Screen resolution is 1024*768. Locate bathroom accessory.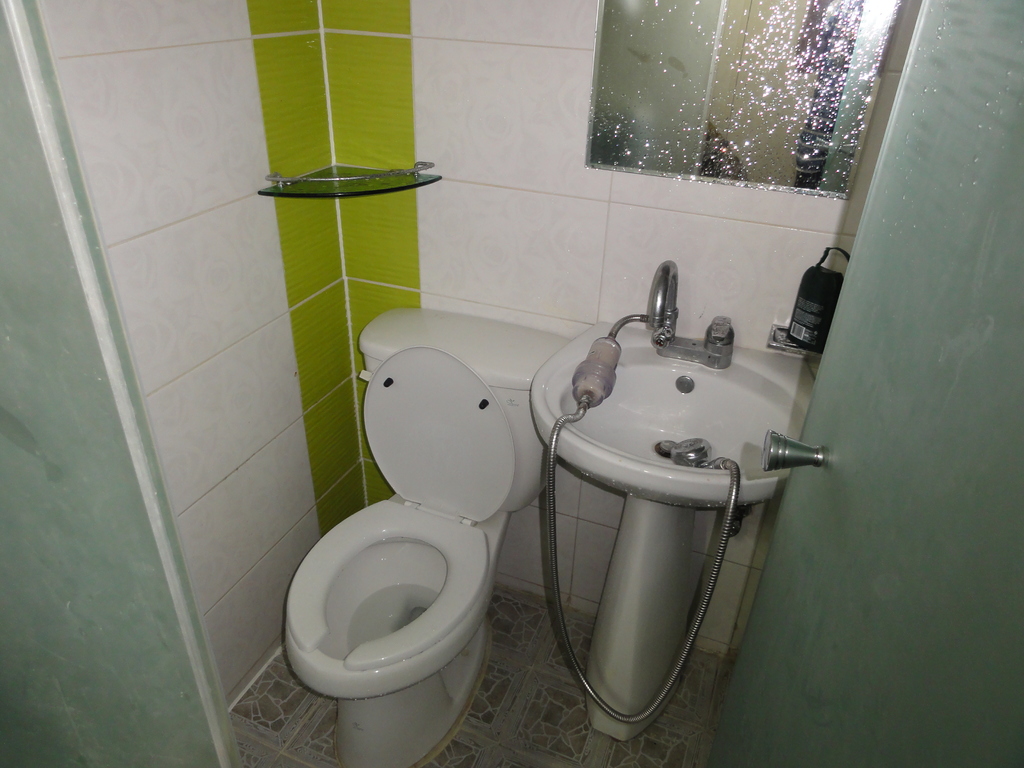
(328, 301, 591, 506).
